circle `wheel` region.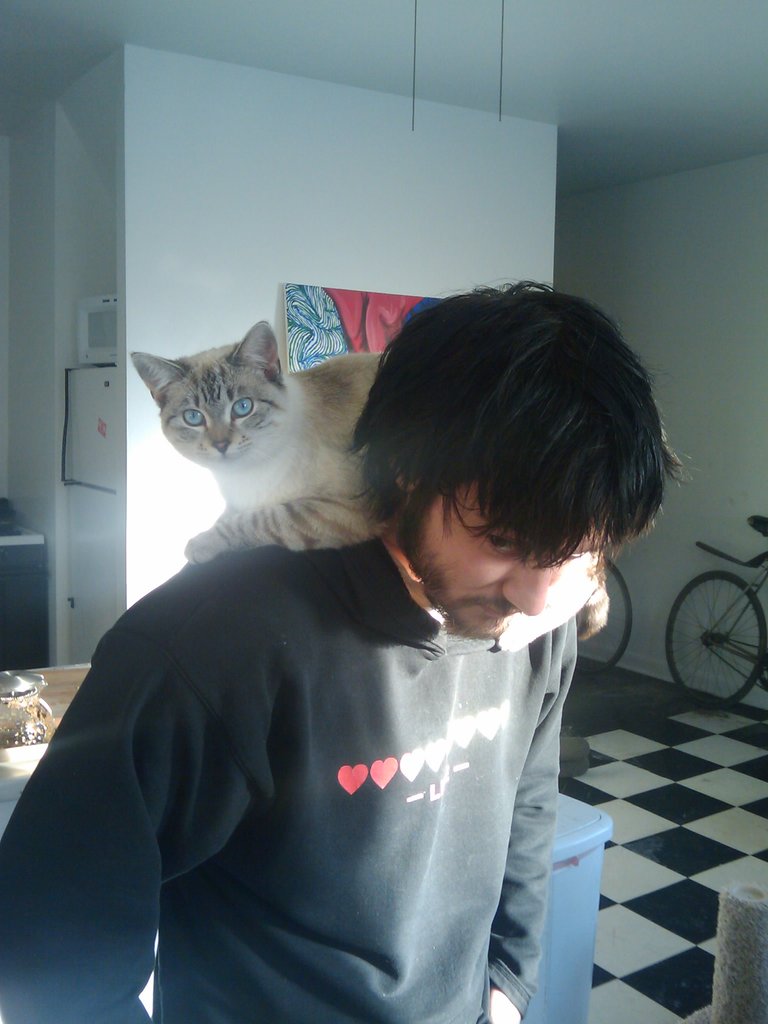
Region: (669,570,760,695).
